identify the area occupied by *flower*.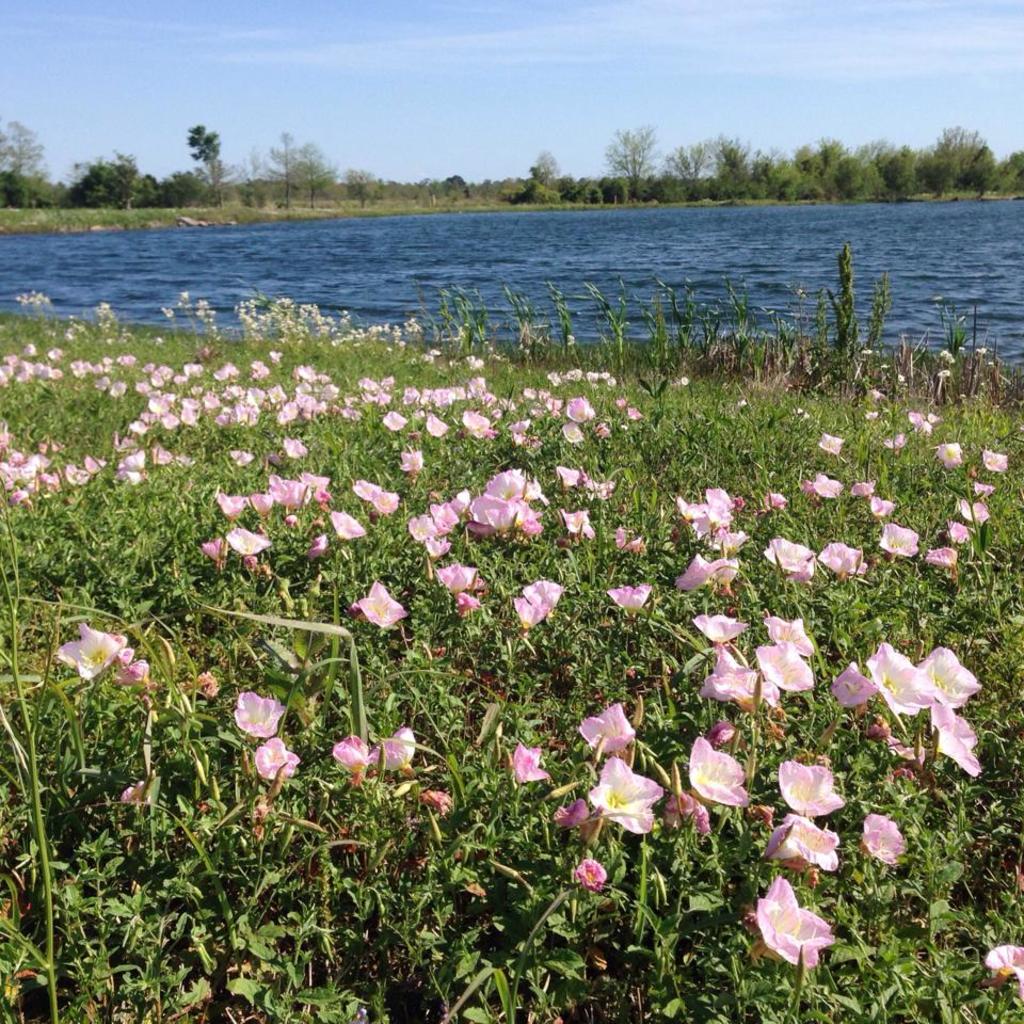
Area: box(379, 729, 413, 773).
